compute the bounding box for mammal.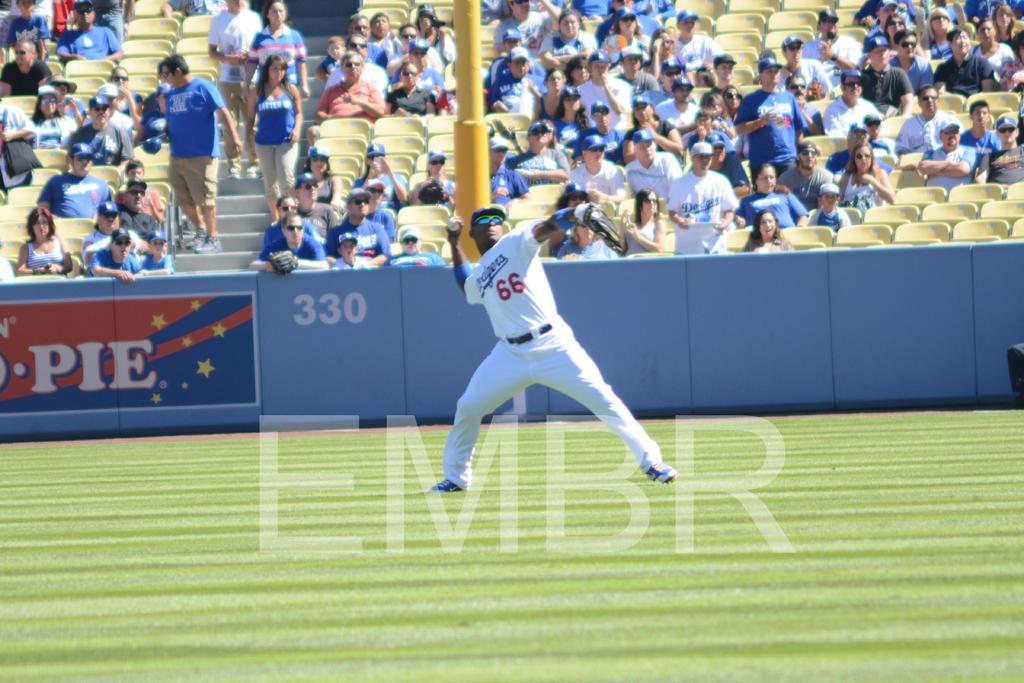
locate(31, 85, 86, 140).
